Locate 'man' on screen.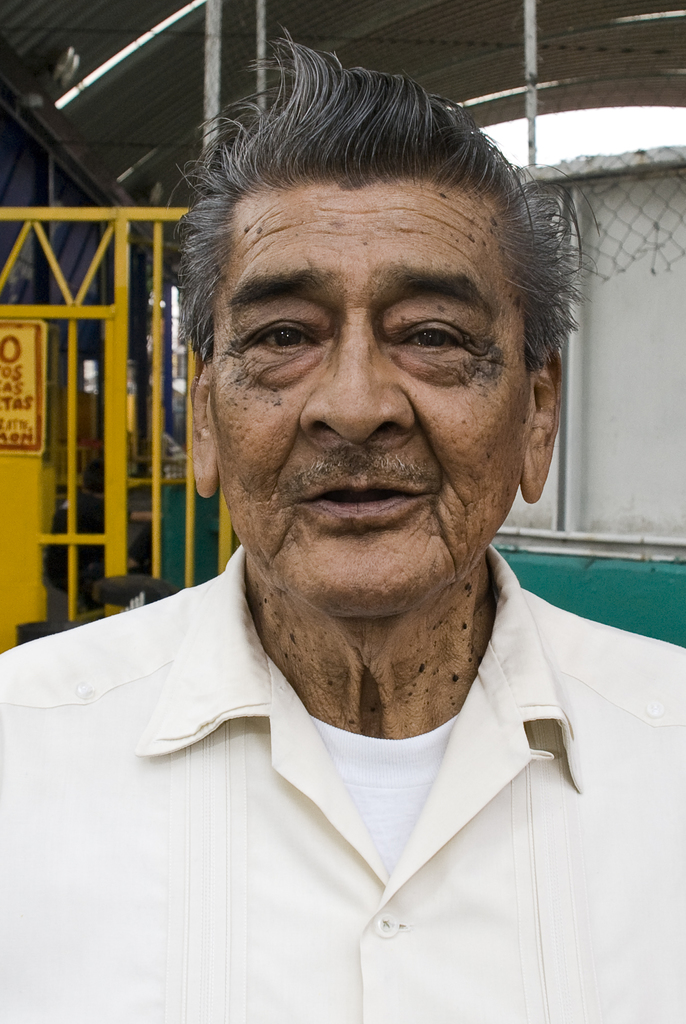
On screen at [10,40,682,1023].
